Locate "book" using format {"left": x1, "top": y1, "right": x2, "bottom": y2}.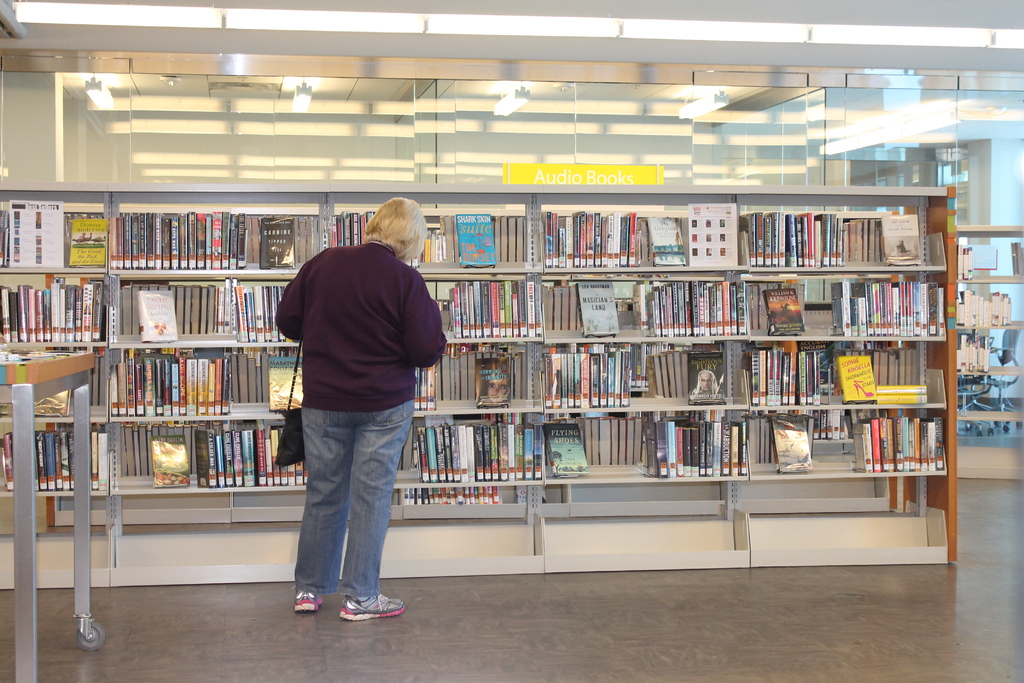
{"left": 572, "top": 278, "right": 620, "bottom": 337}.
